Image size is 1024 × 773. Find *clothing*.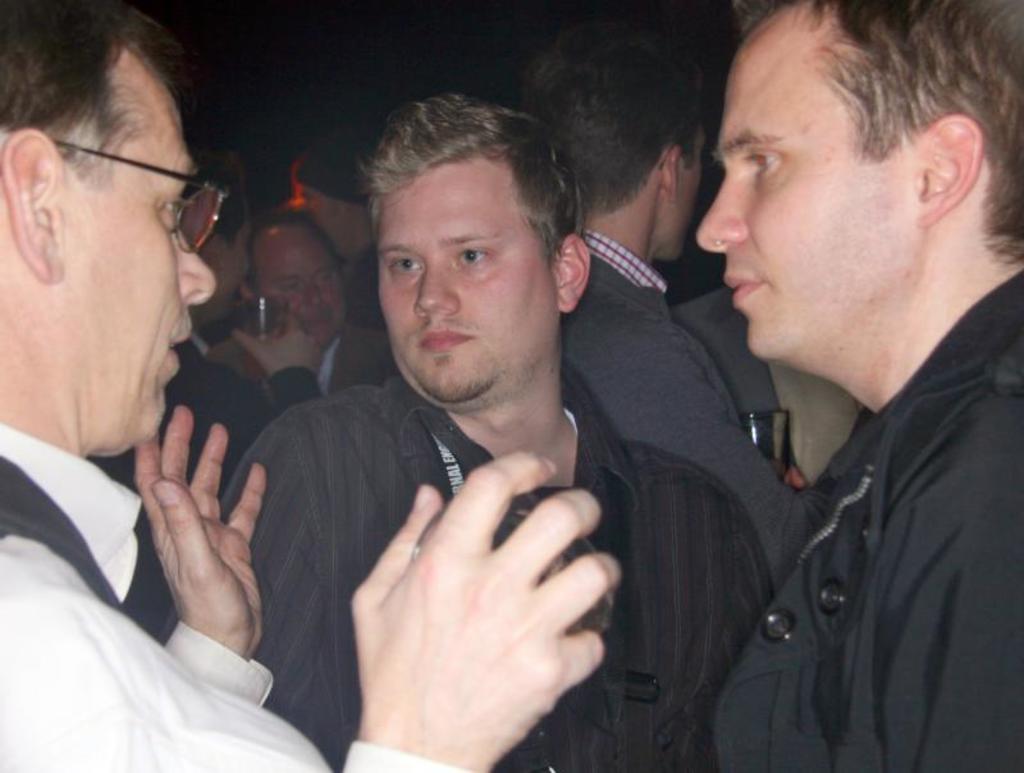
bbox=[166, 323, 388, 488].
